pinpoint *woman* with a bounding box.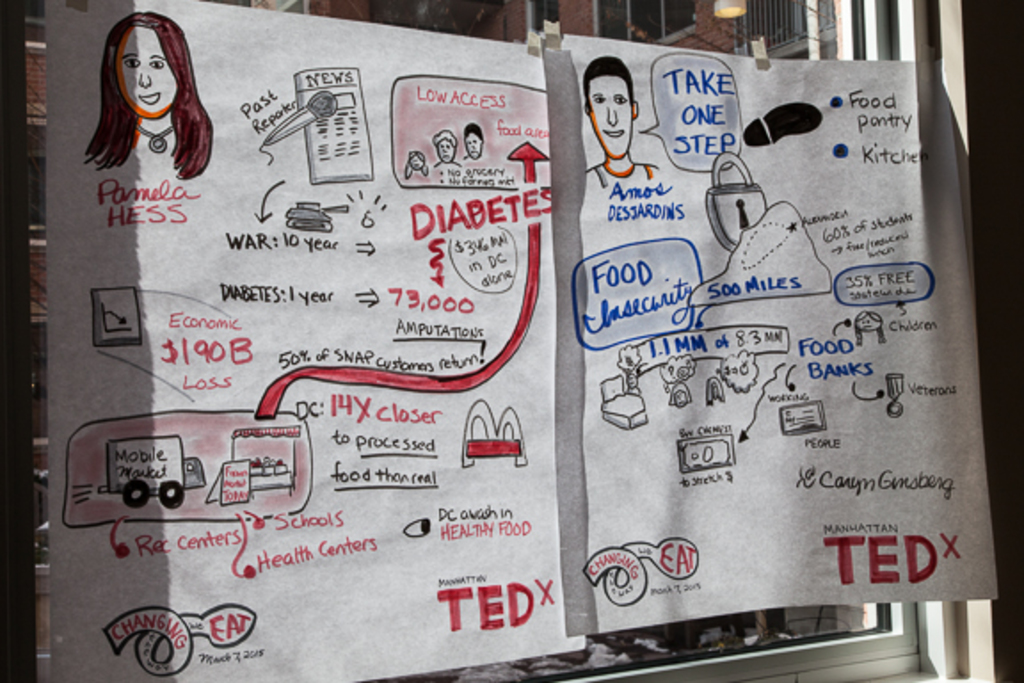
62,11,213,213.
